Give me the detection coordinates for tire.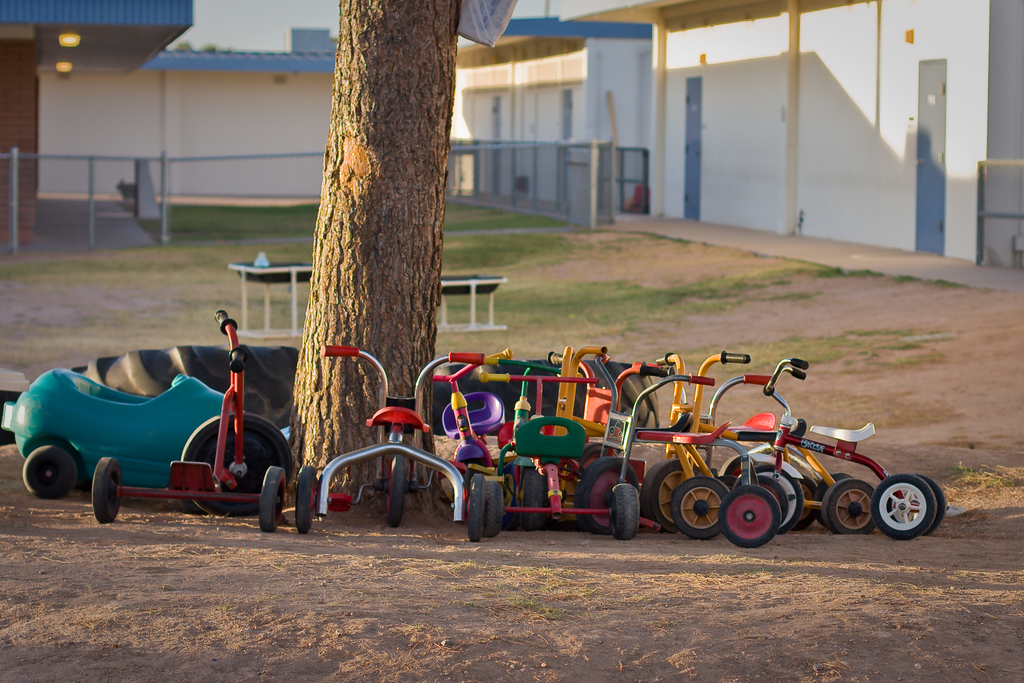
<region>793, 472, 826, 533</region>.
